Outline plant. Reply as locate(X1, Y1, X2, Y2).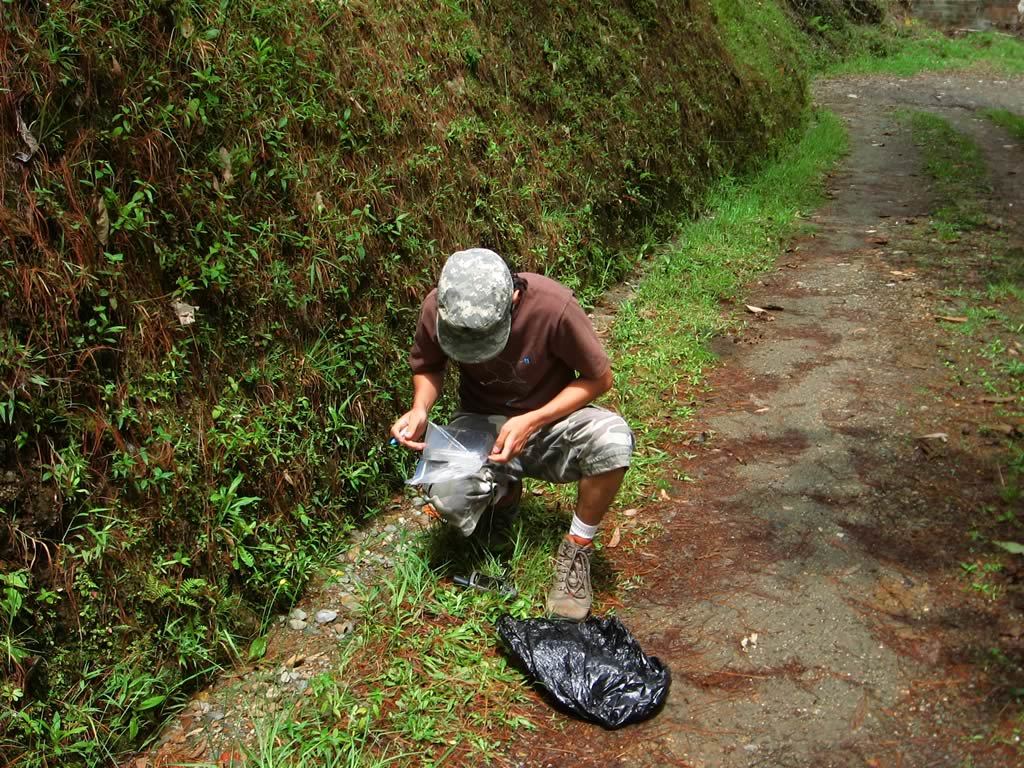
locate(159, 0, 222, 60).
